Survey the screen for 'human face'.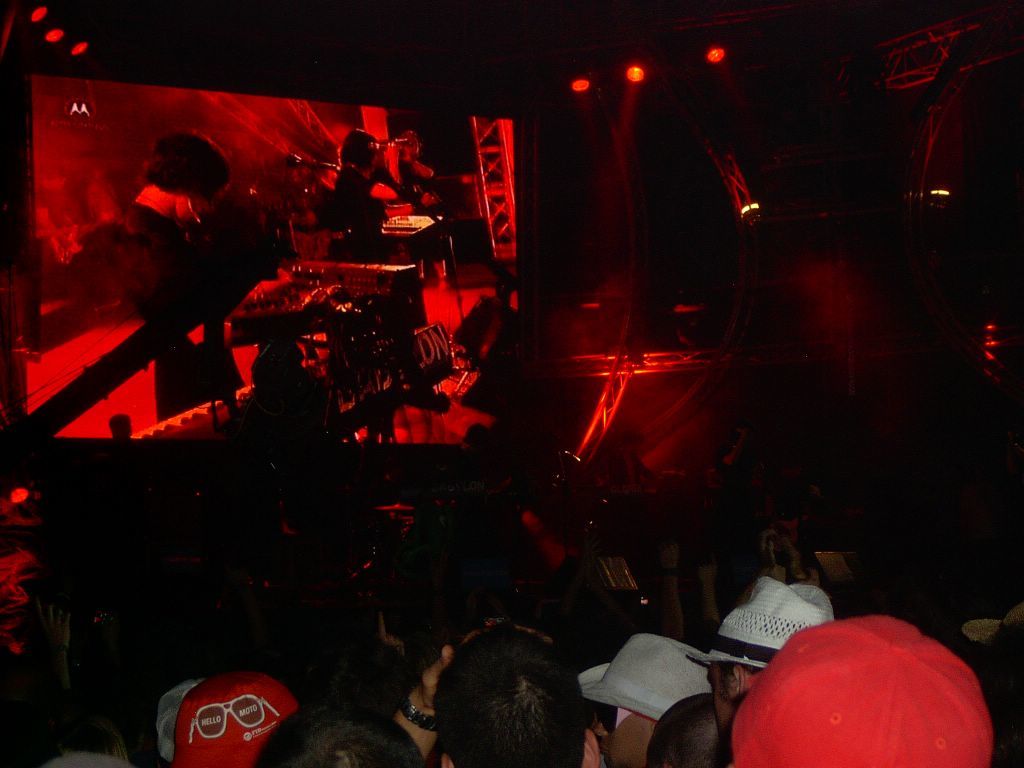
Survey found: 703/659/743/737.
